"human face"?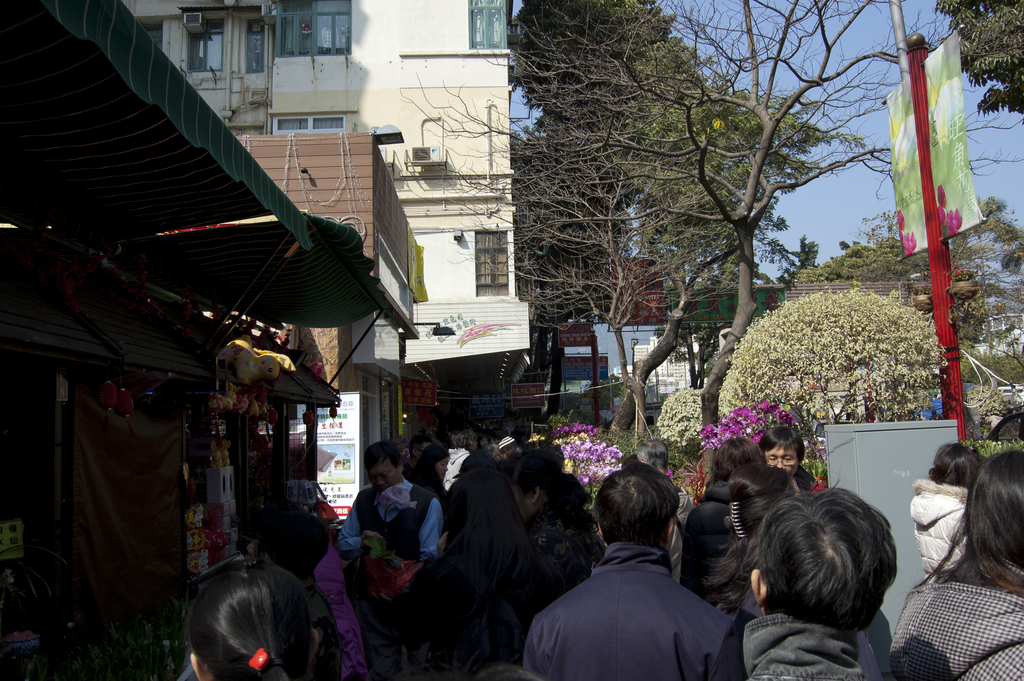
<region>436, 455, 449, 475</region>
